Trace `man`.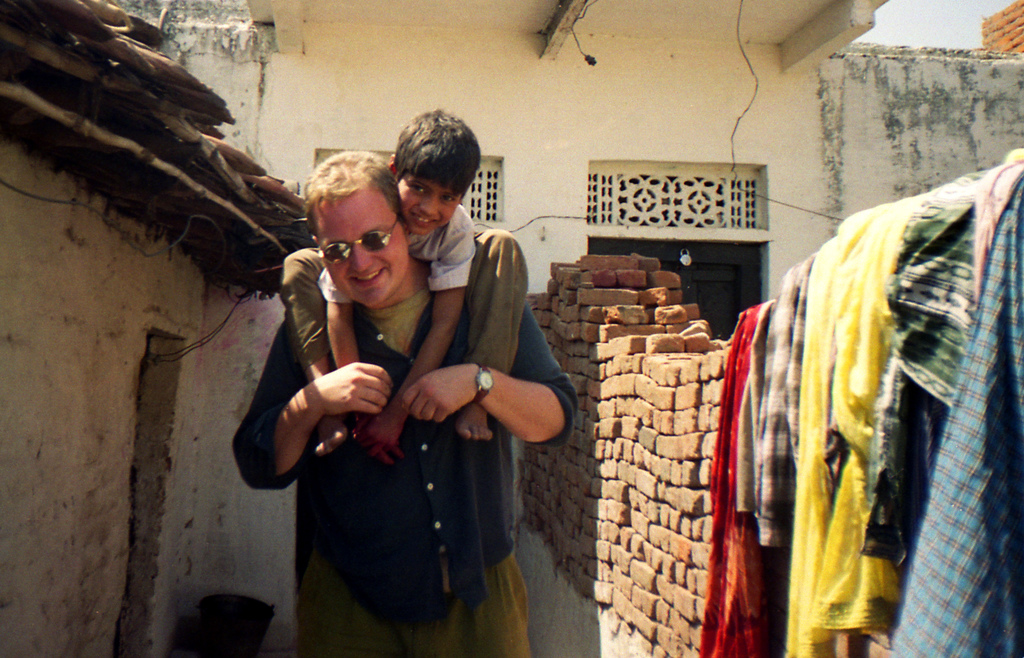
Traced to (x1=233, y1=152, x2=577, y2=656).
